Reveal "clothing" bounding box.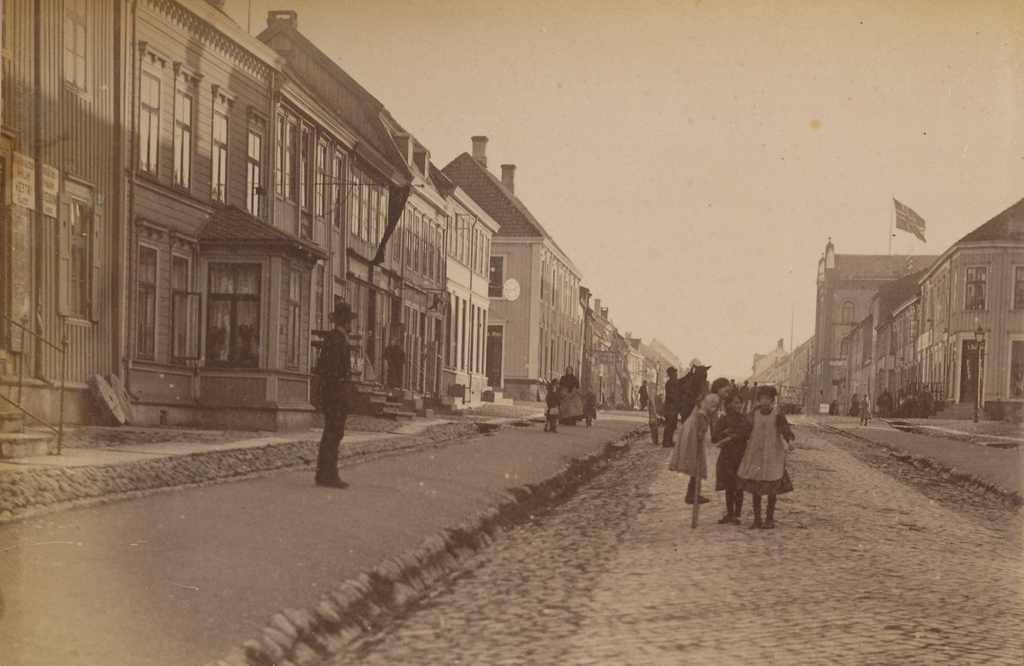
Revealed: (733,404,796,497).
